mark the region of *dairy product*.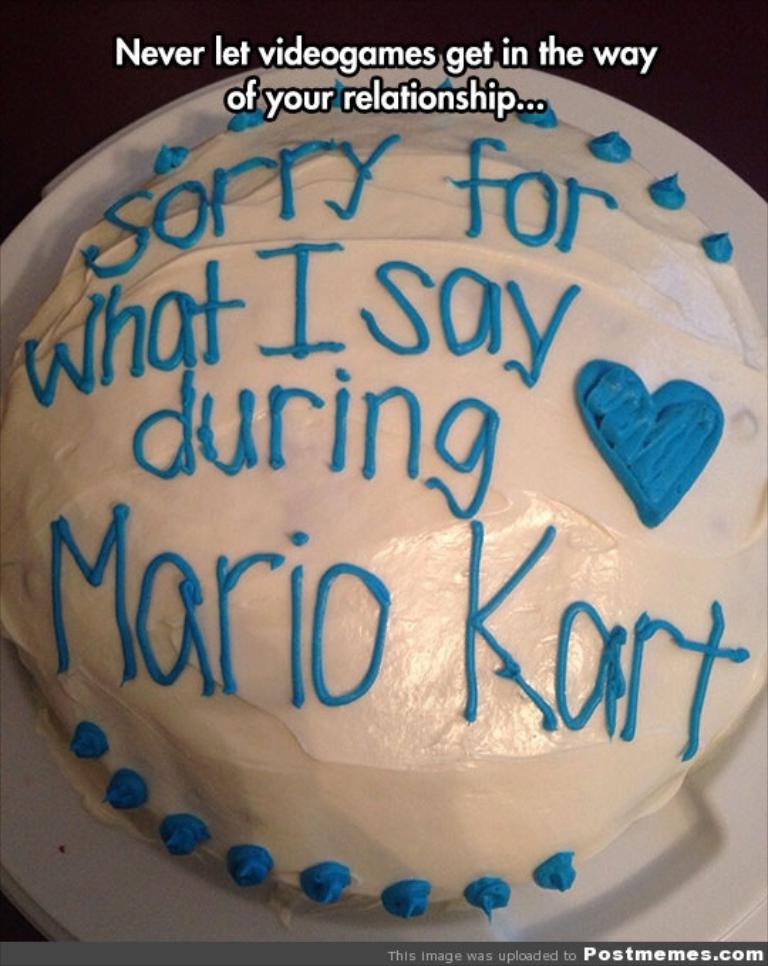
Region: [left=0, top=47, right=767, bottom=895].
